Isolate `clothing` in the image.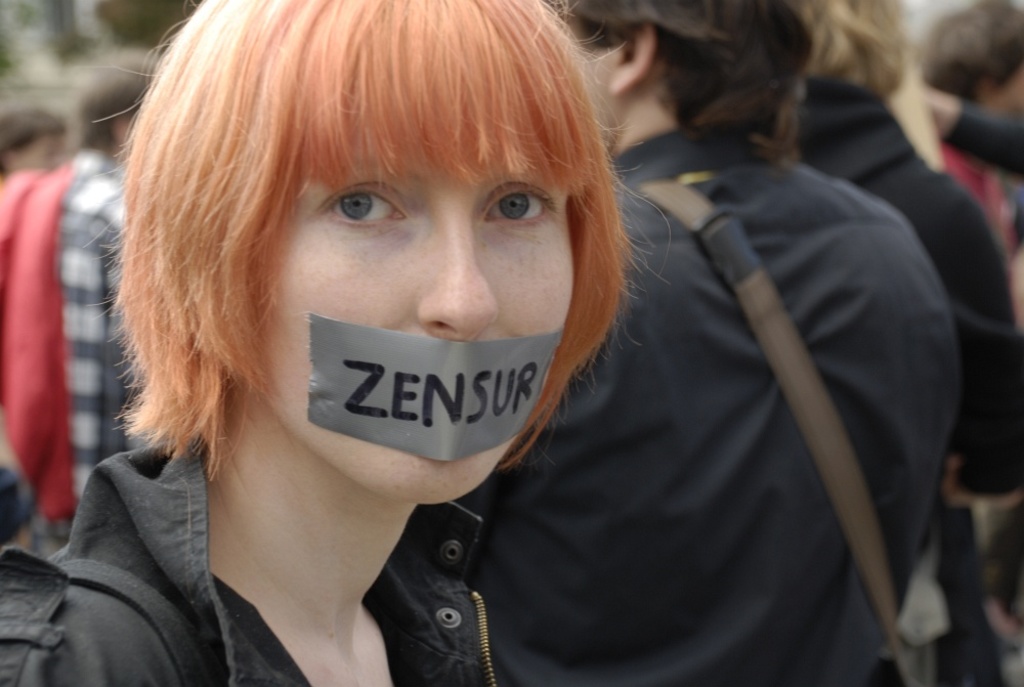
Isolated region: rect(7, 362, 483, 686).
